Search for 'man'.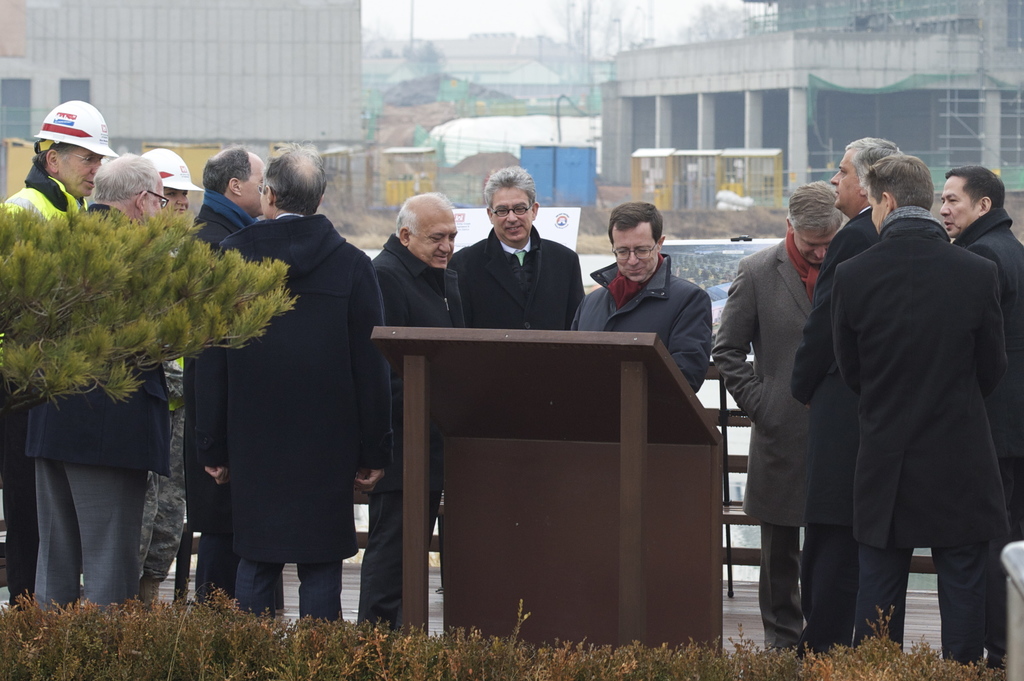
Found at (205, 144, 397, 620).
